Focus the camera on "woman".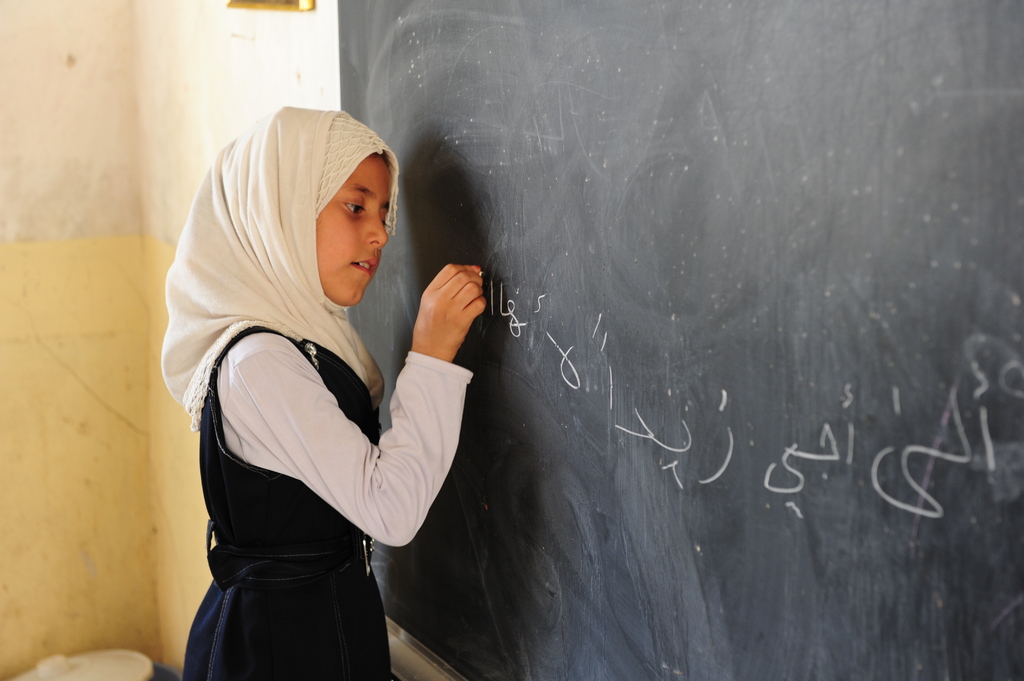
Focus region: [left=197, top=122, right=500, bottom=656].
